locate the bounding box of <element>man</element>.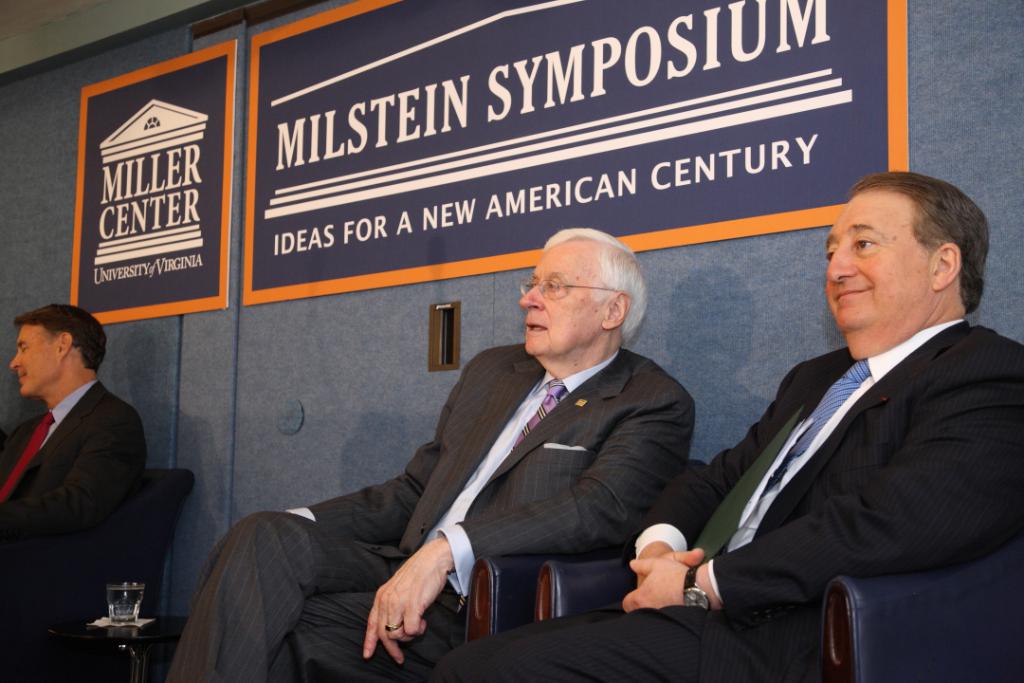
Bounding box: left=0, top=299, right=188, bottom=643.
